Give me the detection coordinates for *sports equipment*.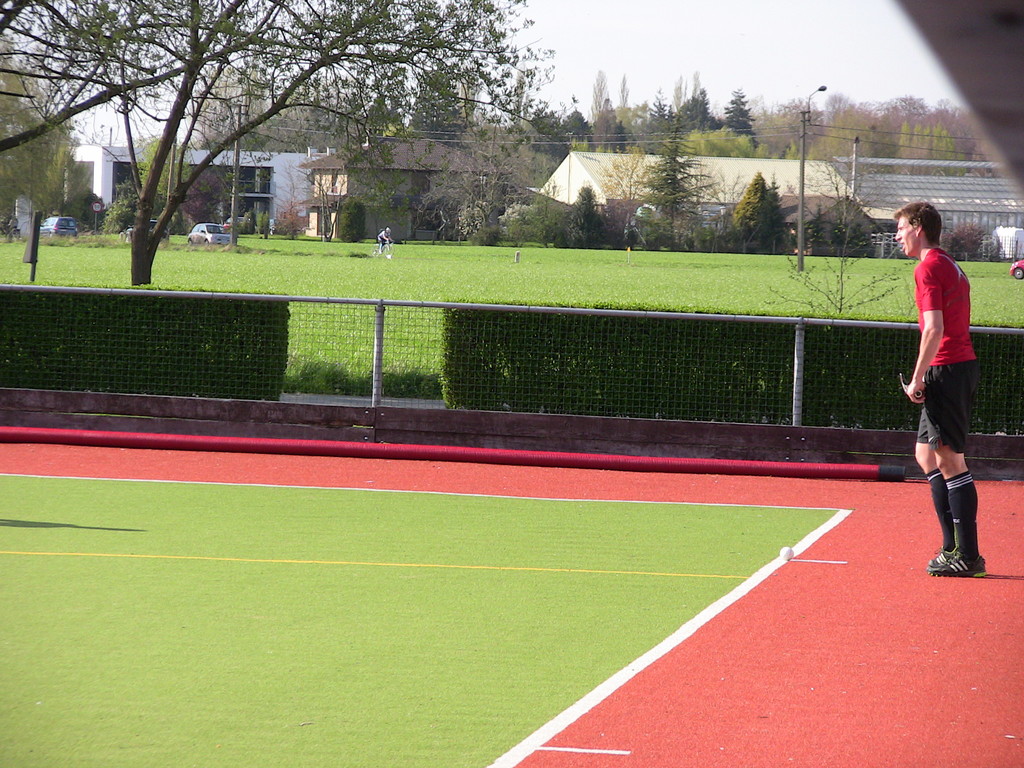
[929,543,960,568].
